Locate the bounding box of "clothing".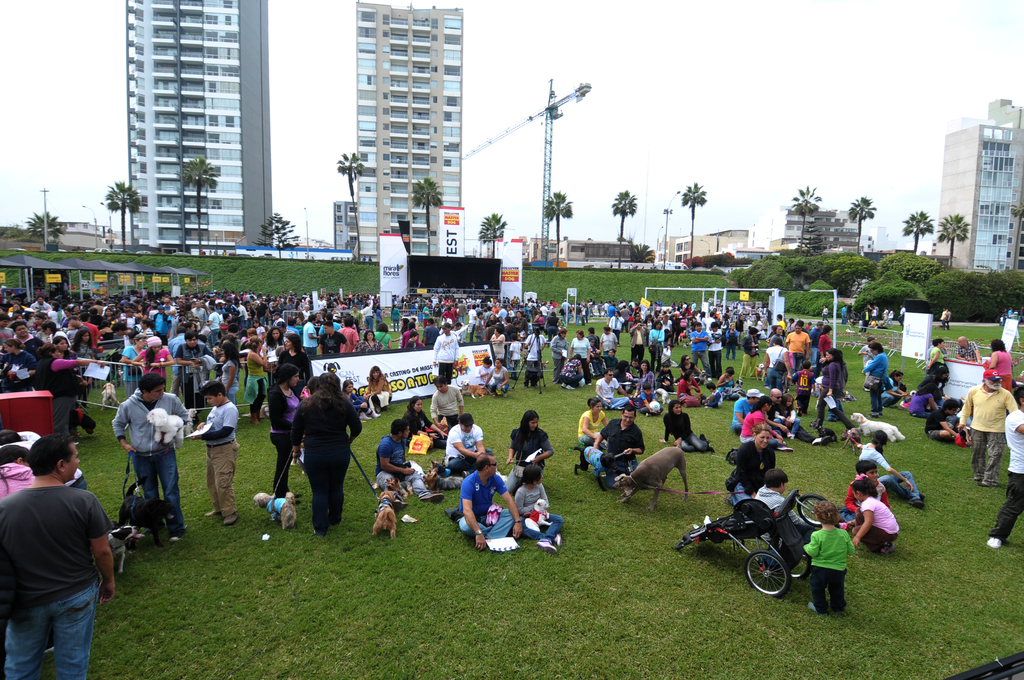
Bounding box: [390,305,401,328].
